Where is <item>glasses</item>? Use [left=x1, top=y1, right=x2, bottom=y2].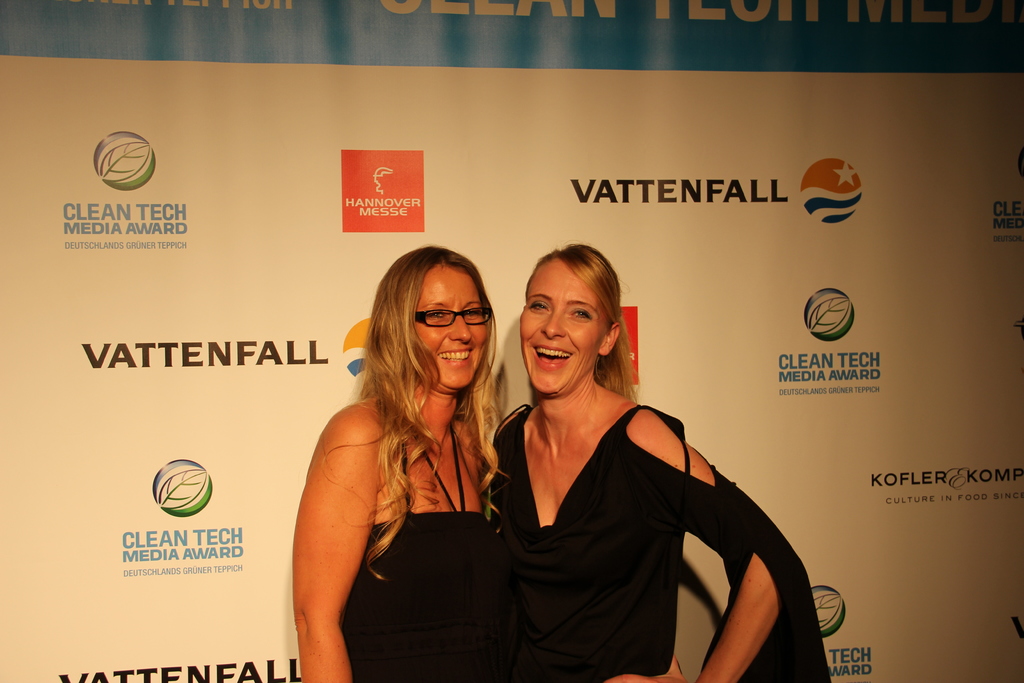
[left=409, top=304, right=500, bottom=334].
